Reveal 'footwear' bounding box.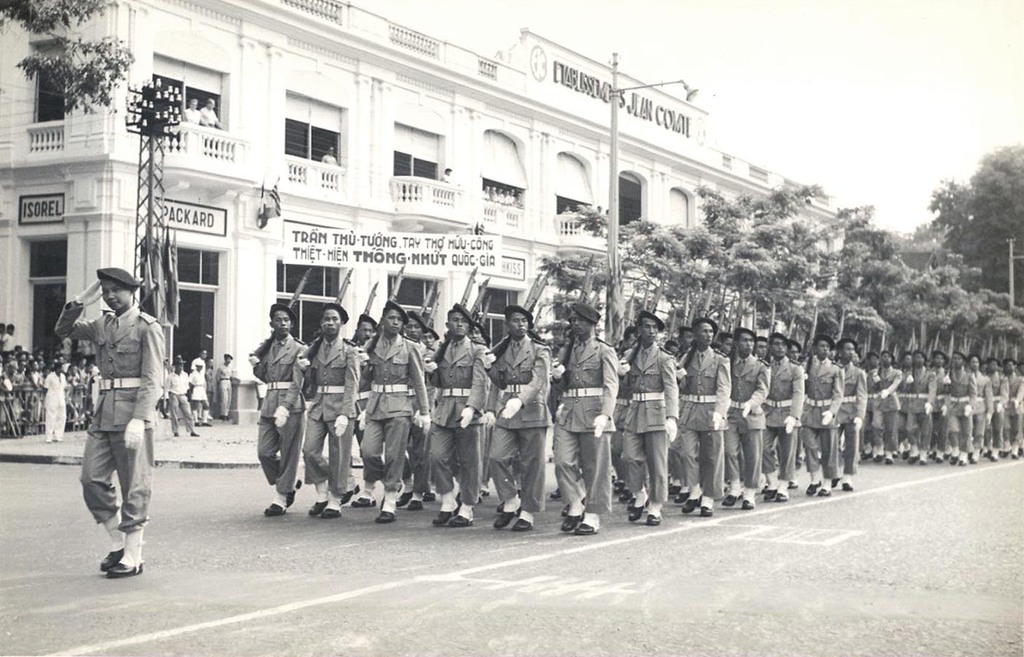
Revealed: 610, 480, 623, 494.
